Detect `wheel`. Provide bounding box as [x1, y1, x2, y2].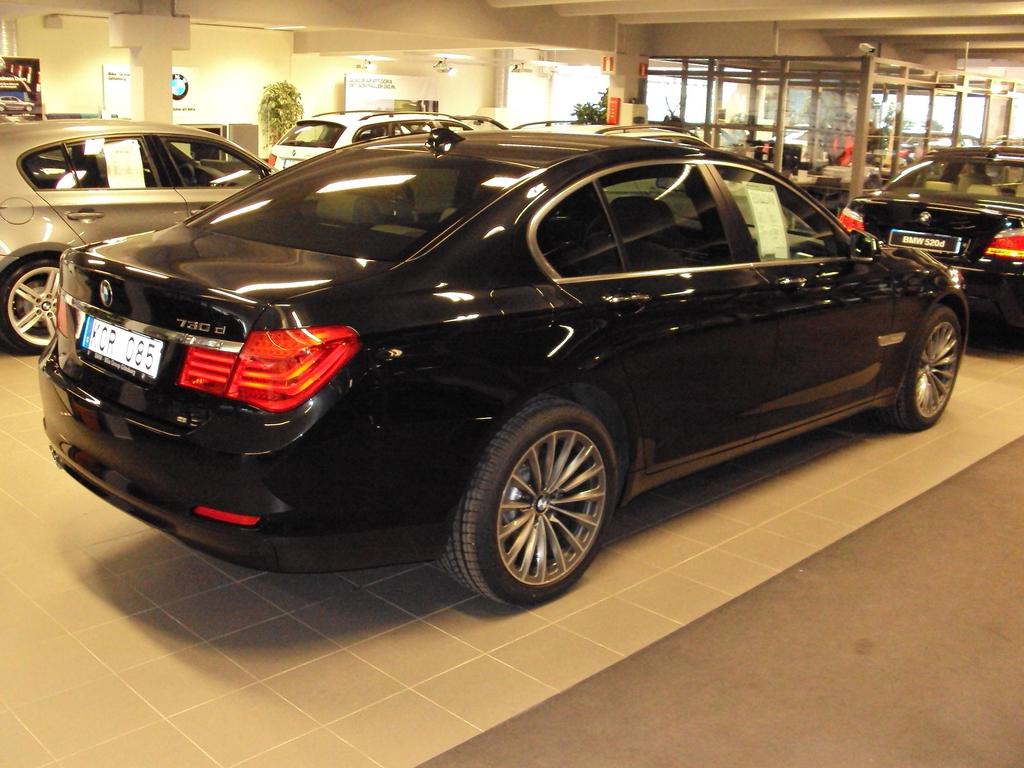
[865, 299, 965, 438].
